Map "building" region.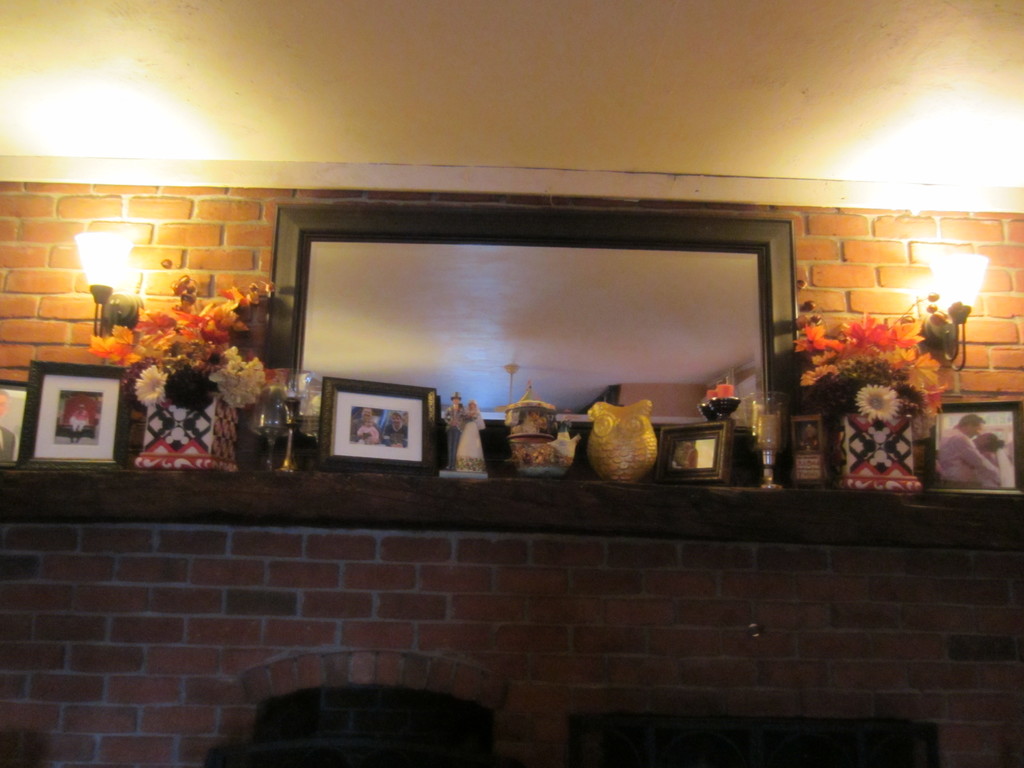
Mapped to 0, 0, 1023, 760.
